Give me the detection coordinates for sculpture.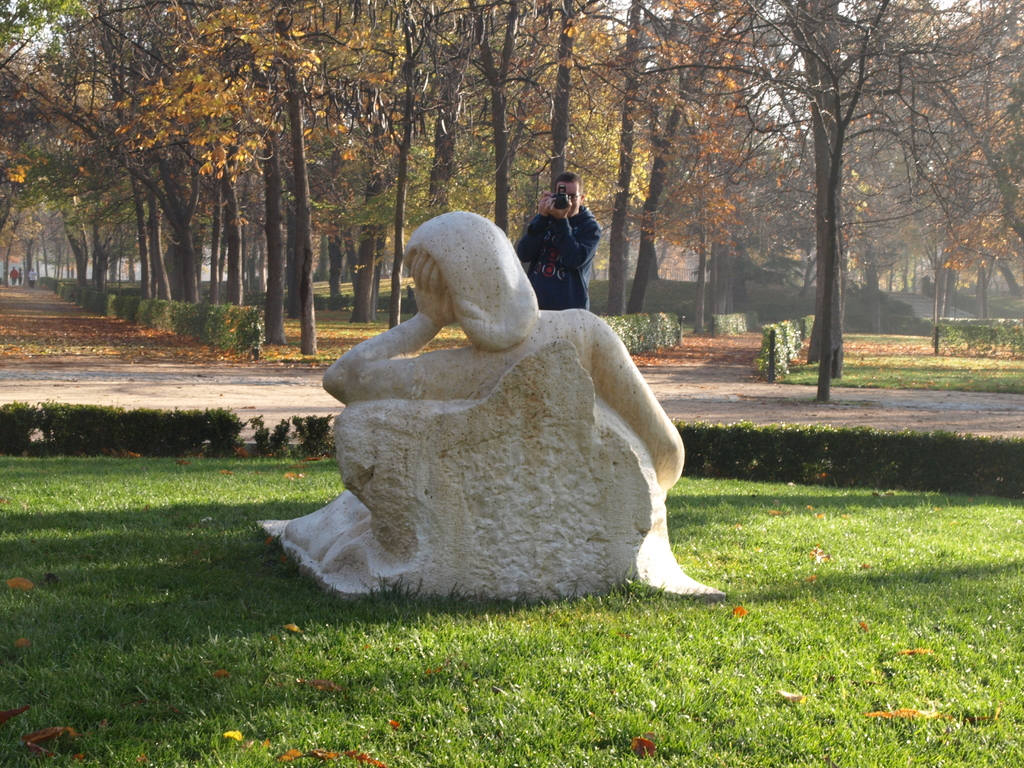
x1=306 y1=195 x2=723 y2=649.
